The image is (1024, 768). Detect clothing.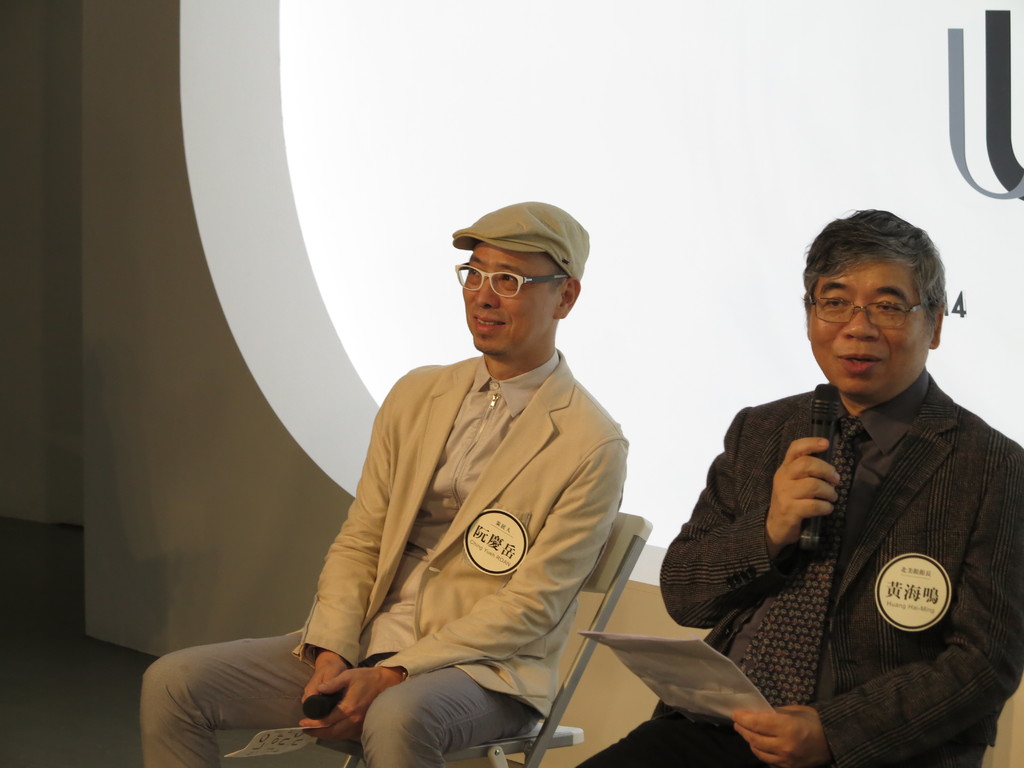
Detection: 550,372,1023,767.
